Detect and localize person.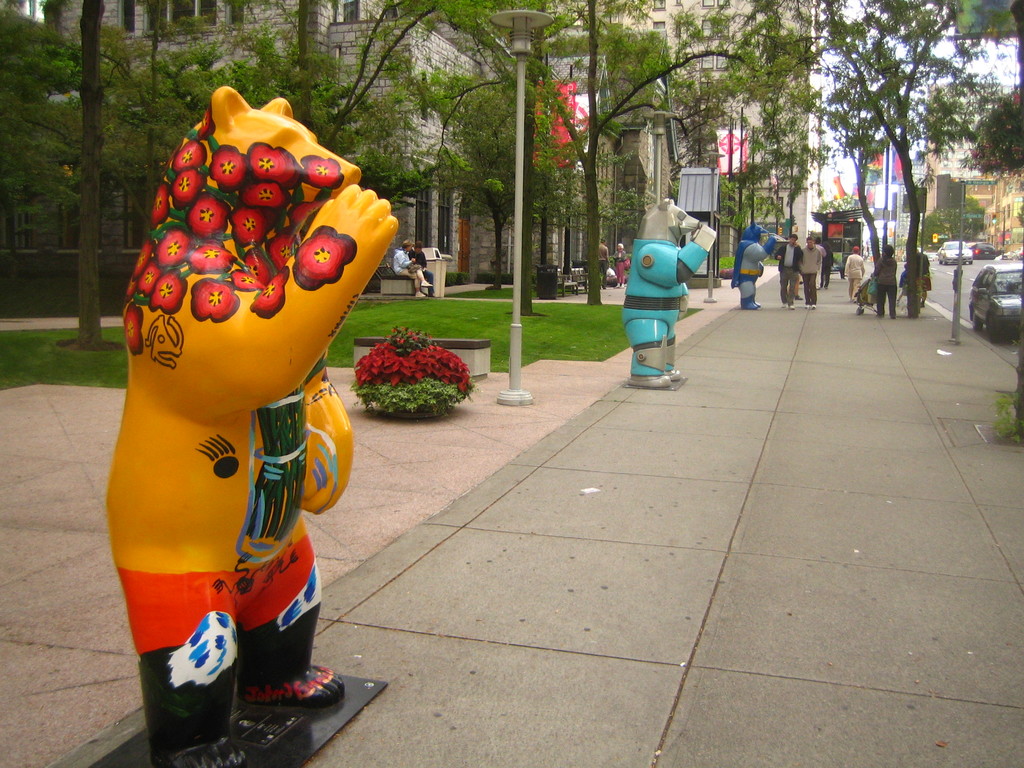
Localized at [left=408, top=241, right=436, bottom=298].
